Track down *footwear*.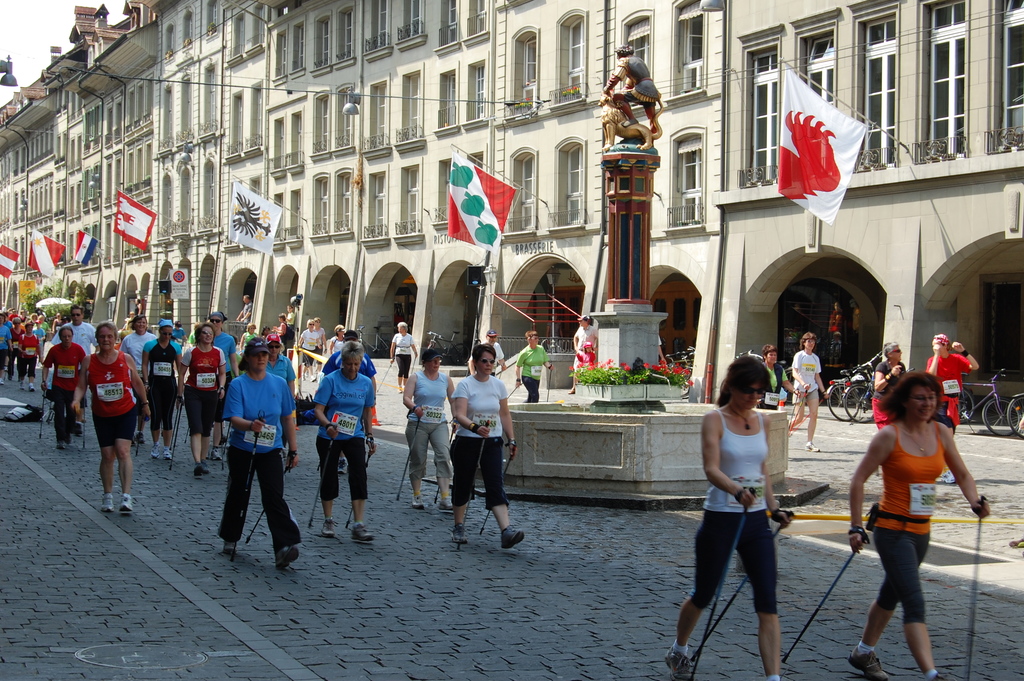
Tracked to region(935, 470, 951, 486).
